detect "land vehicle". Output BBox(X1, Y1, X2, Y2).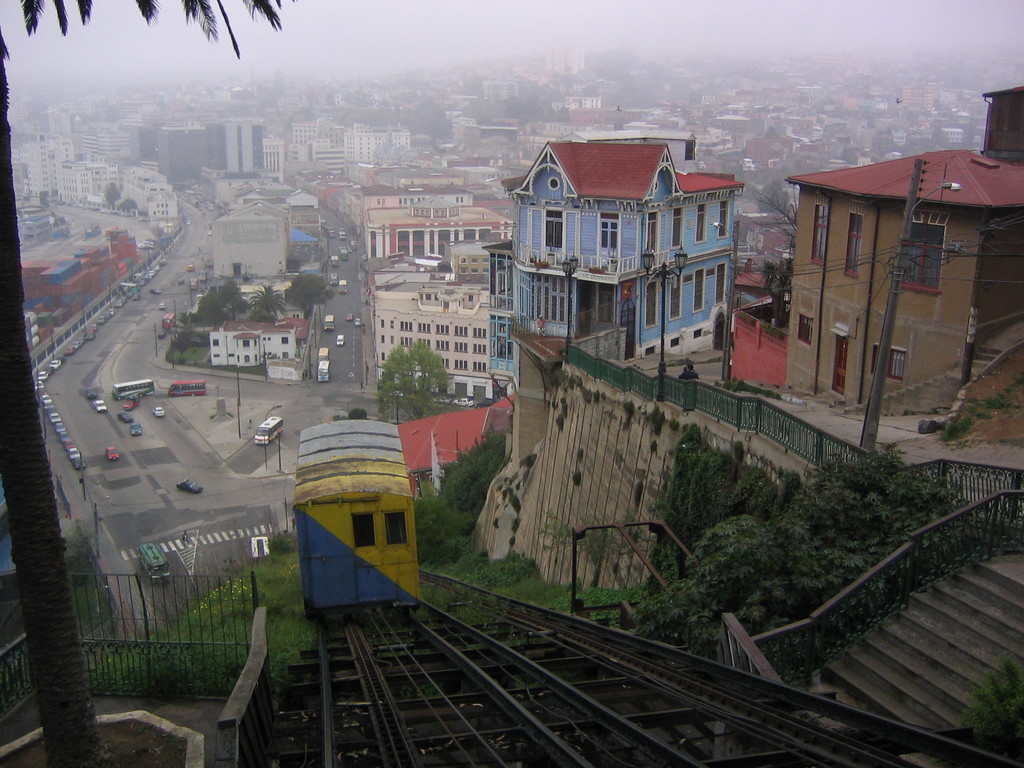
BBox(61, 422, 62, 428).
